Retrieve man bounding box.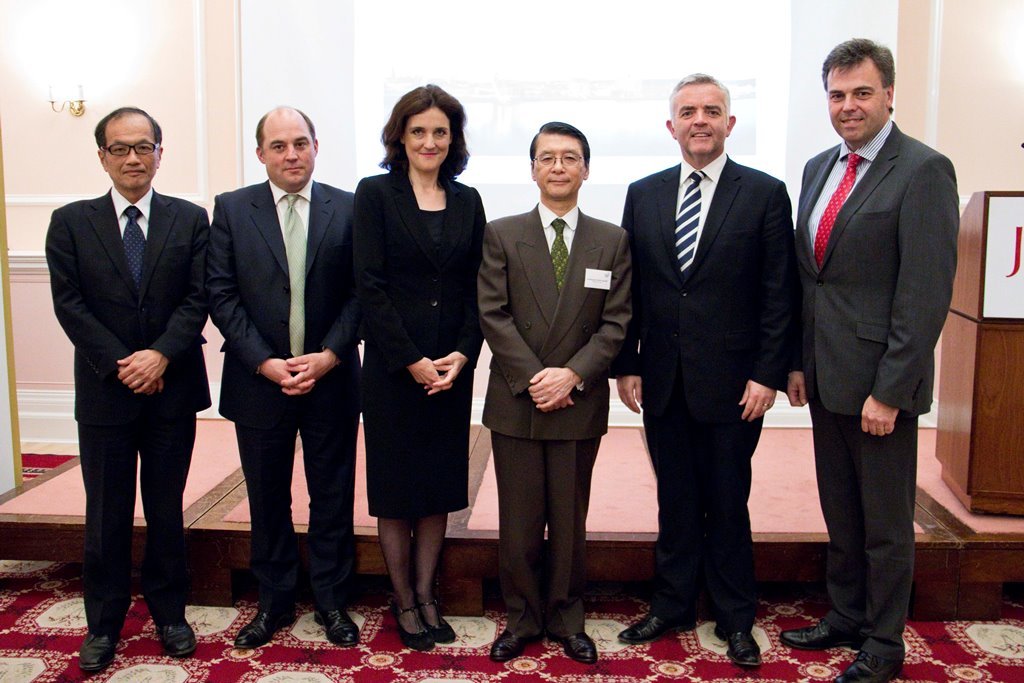
Bounding box: [617,69,803,673].
